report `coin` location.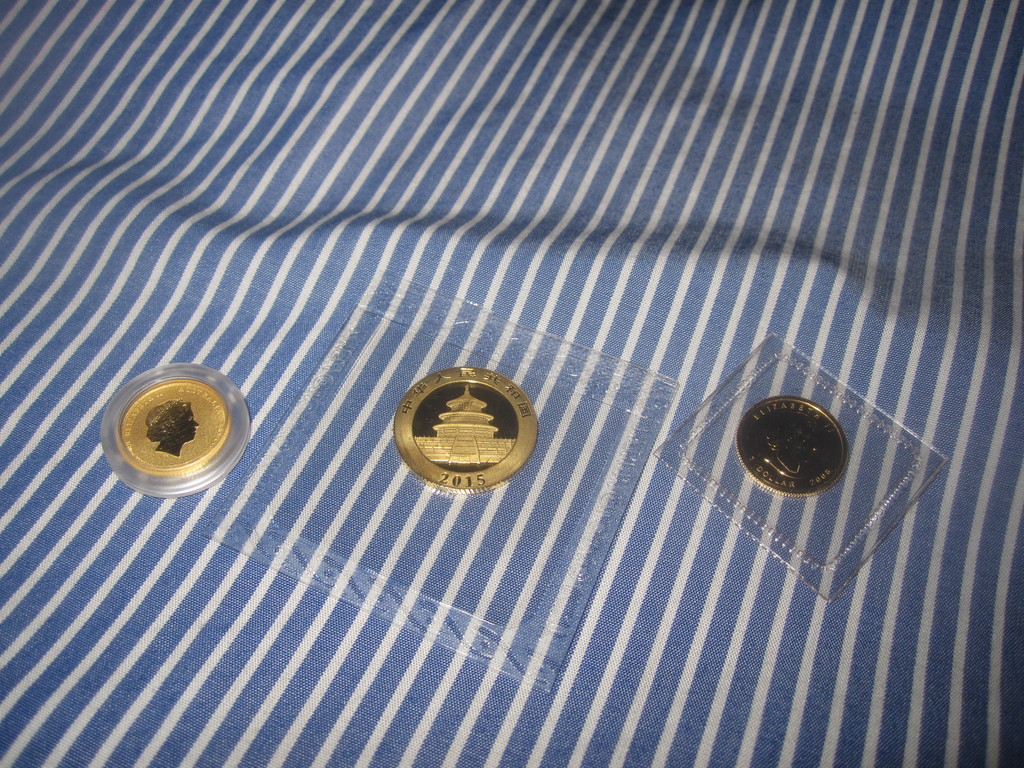
Report: <region>392, 367, 541, 491</region>.
